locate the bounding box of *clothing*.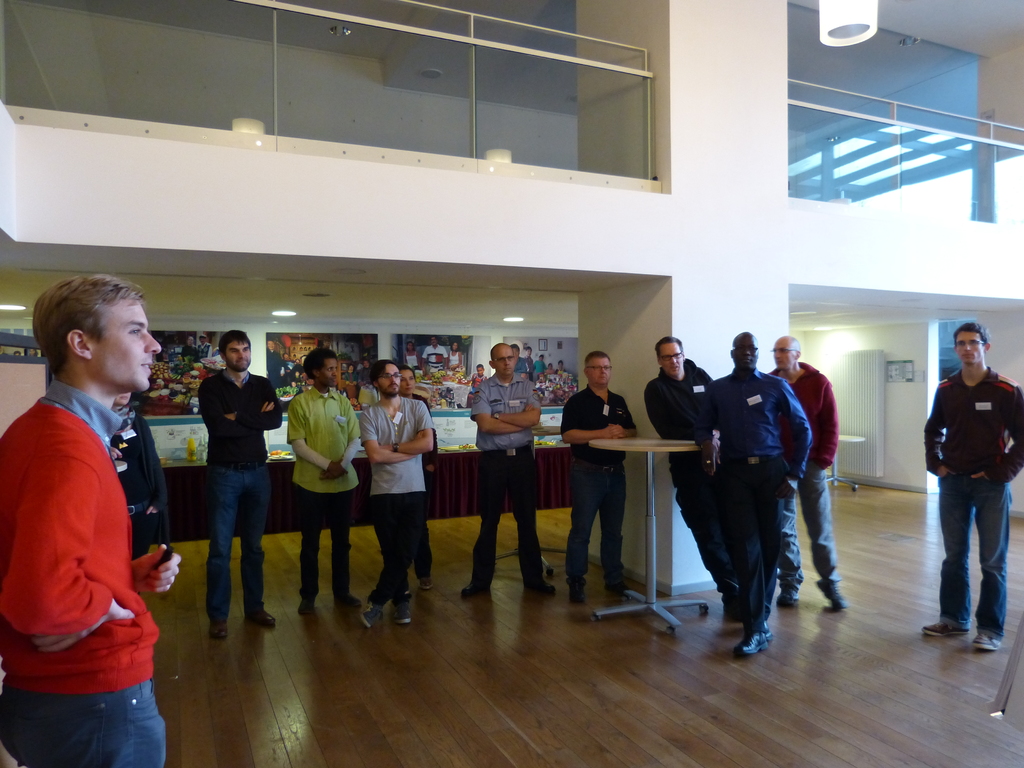
Bounding box: x1=111, y1=408, x2=169, y2=556.
